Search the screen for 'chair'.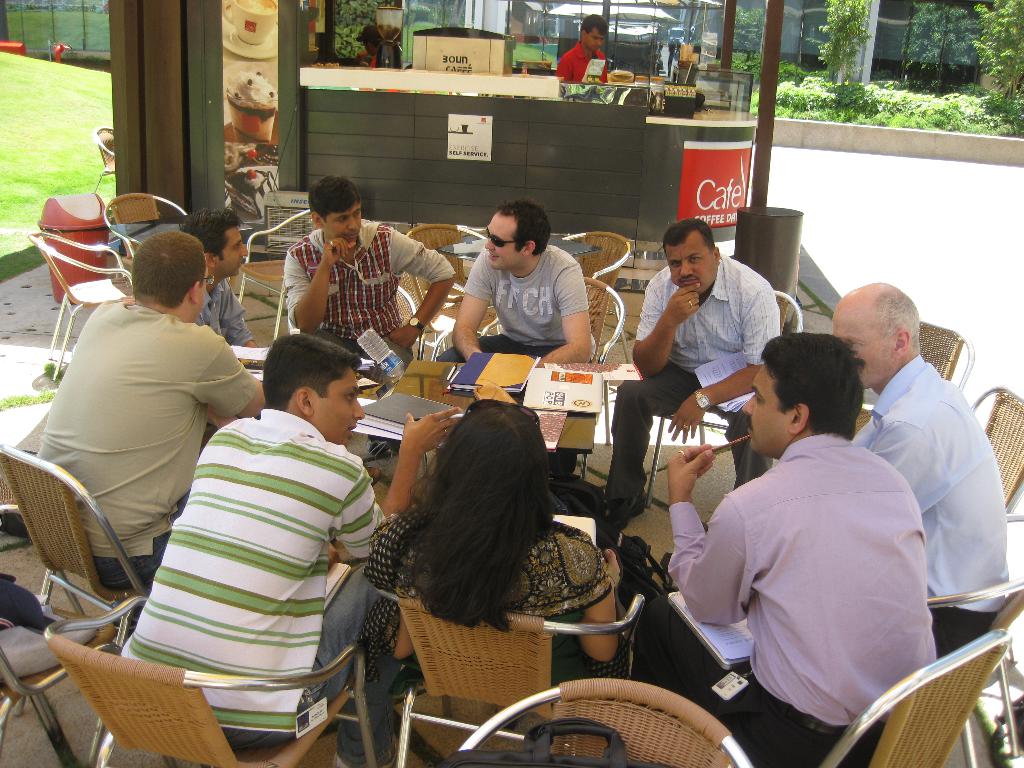
Found at 646:288:805:511.
